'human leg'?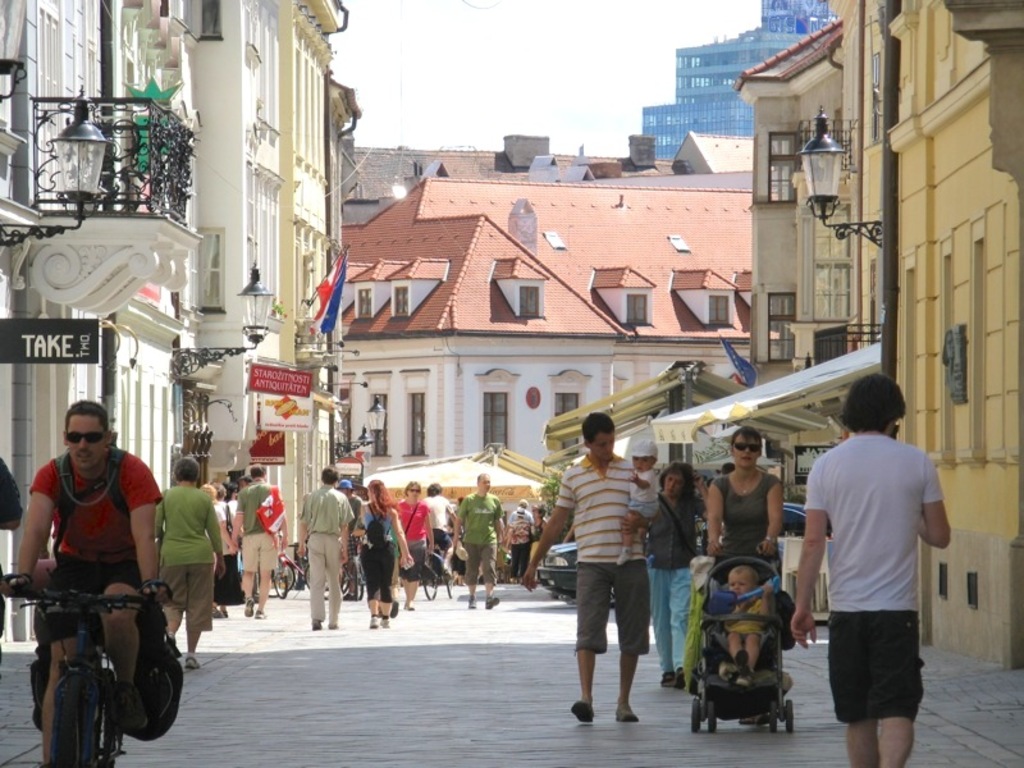
box(364, 544, 379, 622)
